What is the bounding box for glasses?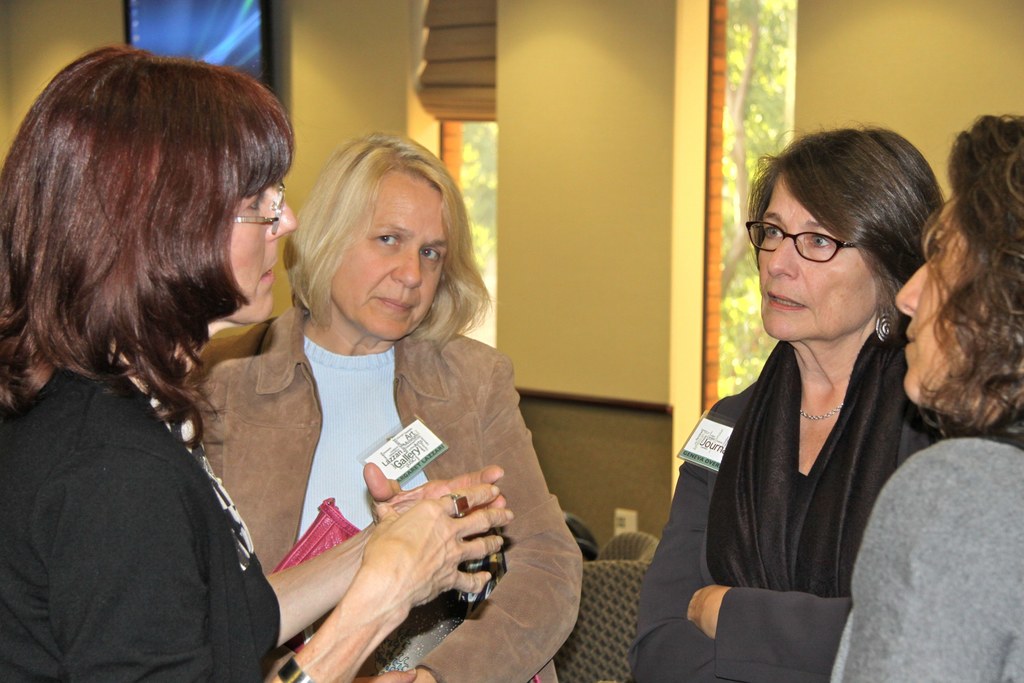
742,220,866,265.
